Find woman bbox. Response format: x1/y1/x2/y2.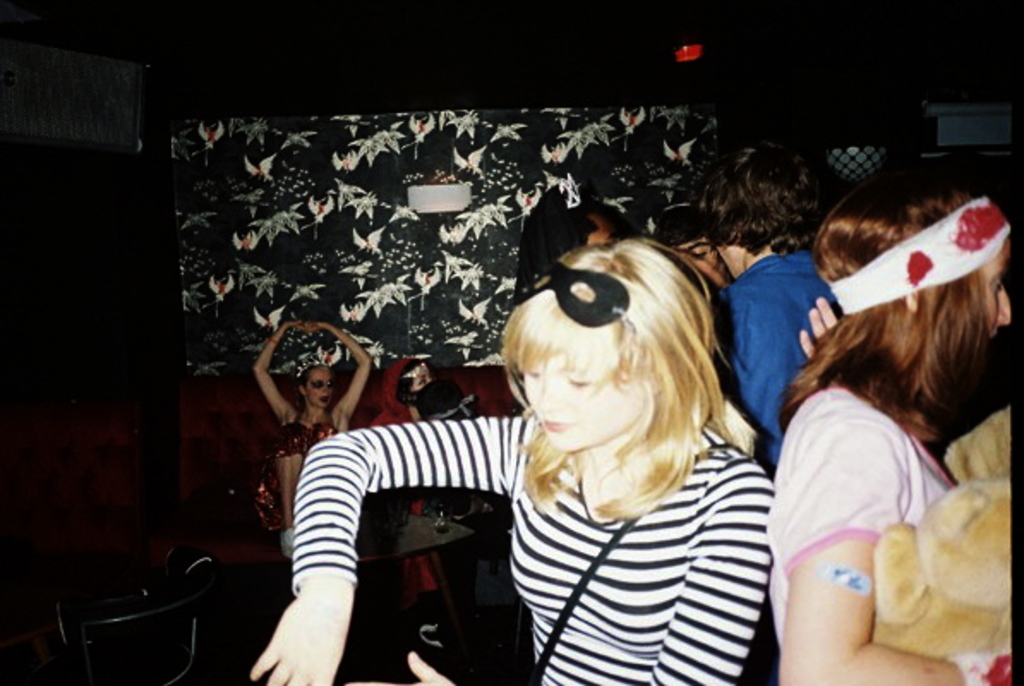
767/177/1017/684.
